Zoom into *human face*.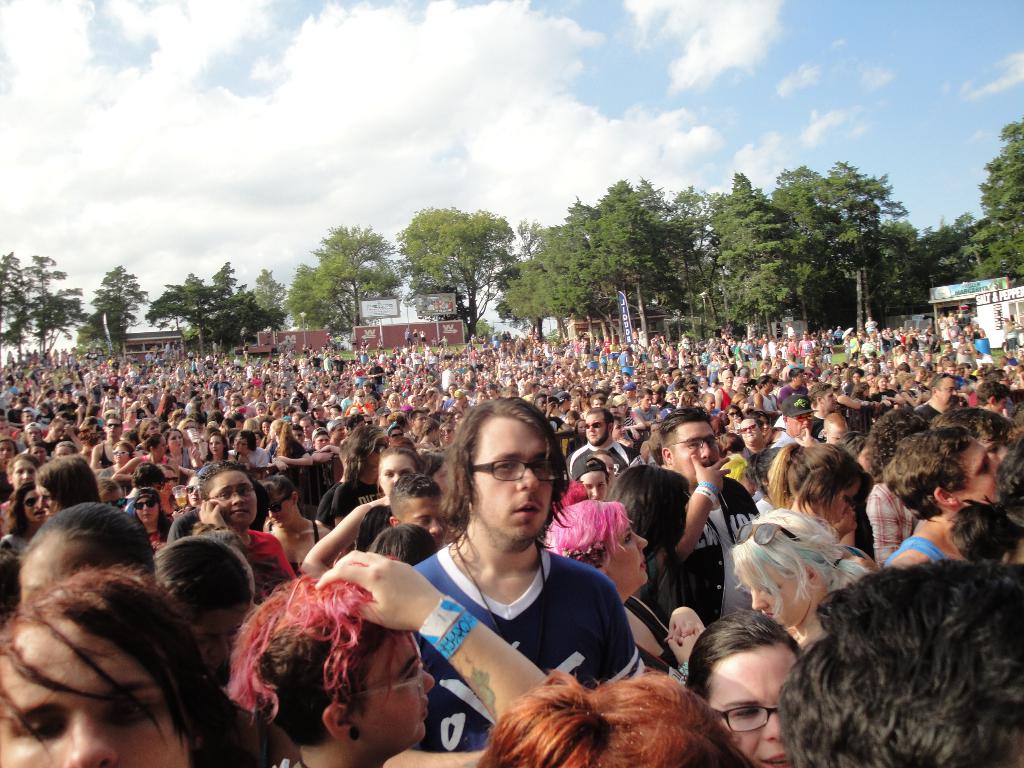
Zoom target: {"x1": 714, "y1": 648, "x2": 802, "y2": 767}.
